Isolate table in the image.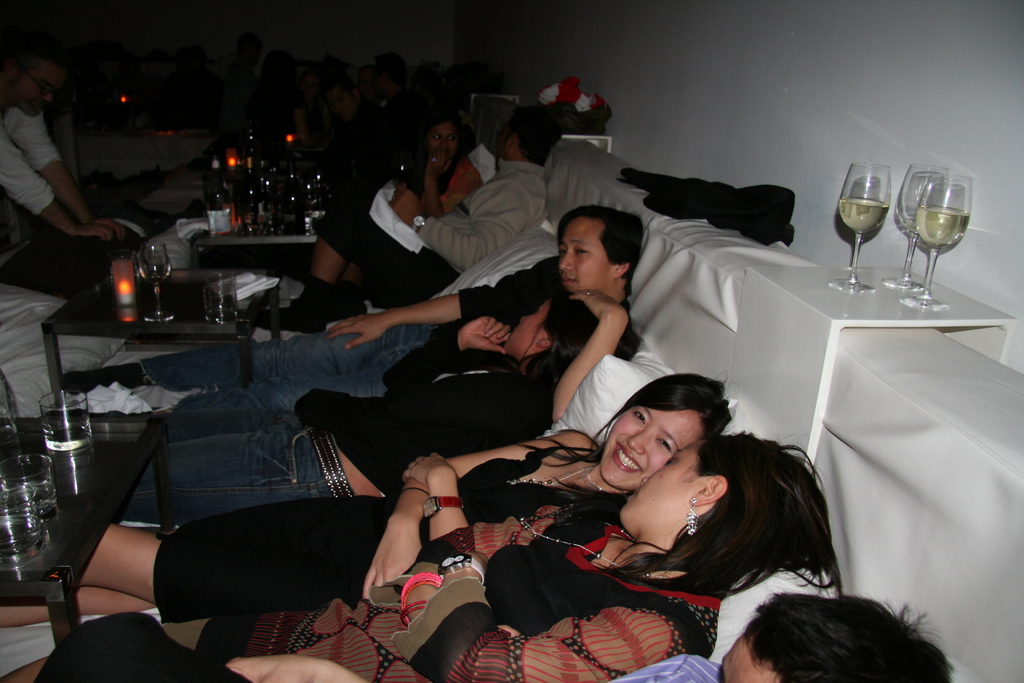
Isolated region: {"x1": 0, "y1": 414, "x2": 164, "y2": 648}.
